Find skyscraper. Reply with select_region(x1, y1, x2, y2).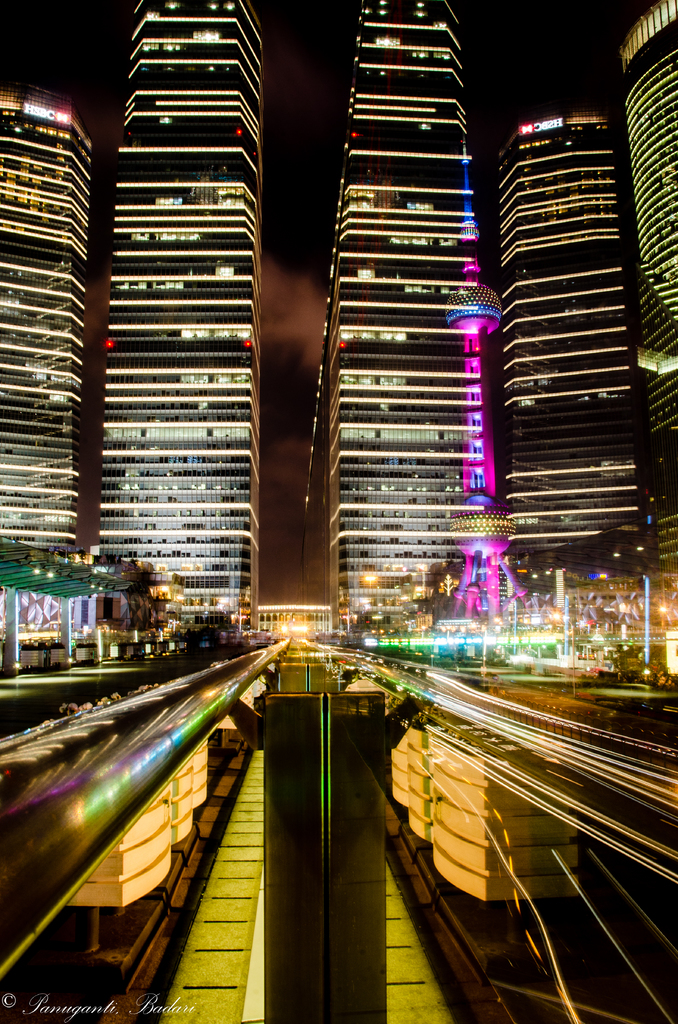
select_region(0, 85, 86, 575).
